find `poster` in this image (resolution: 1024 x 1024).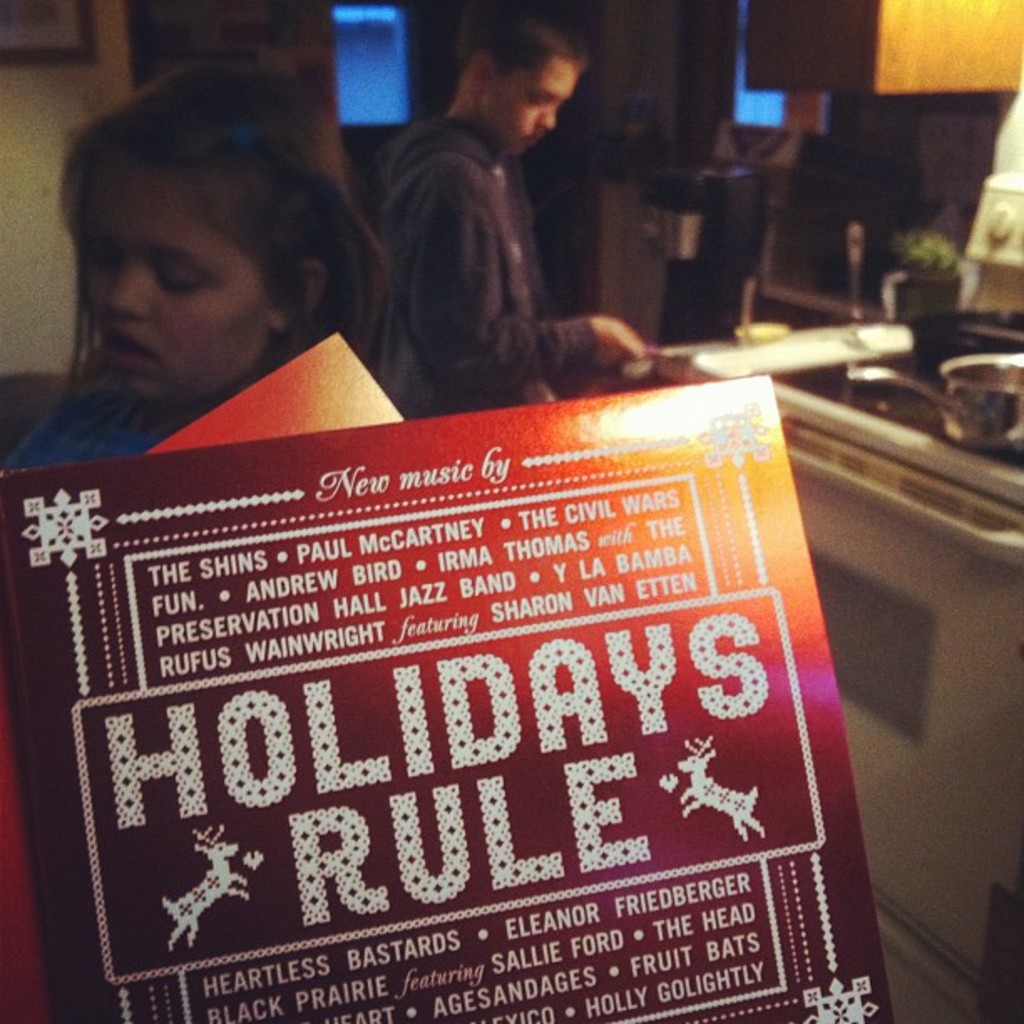
<region>0, 378, 892, 1022</region>.
